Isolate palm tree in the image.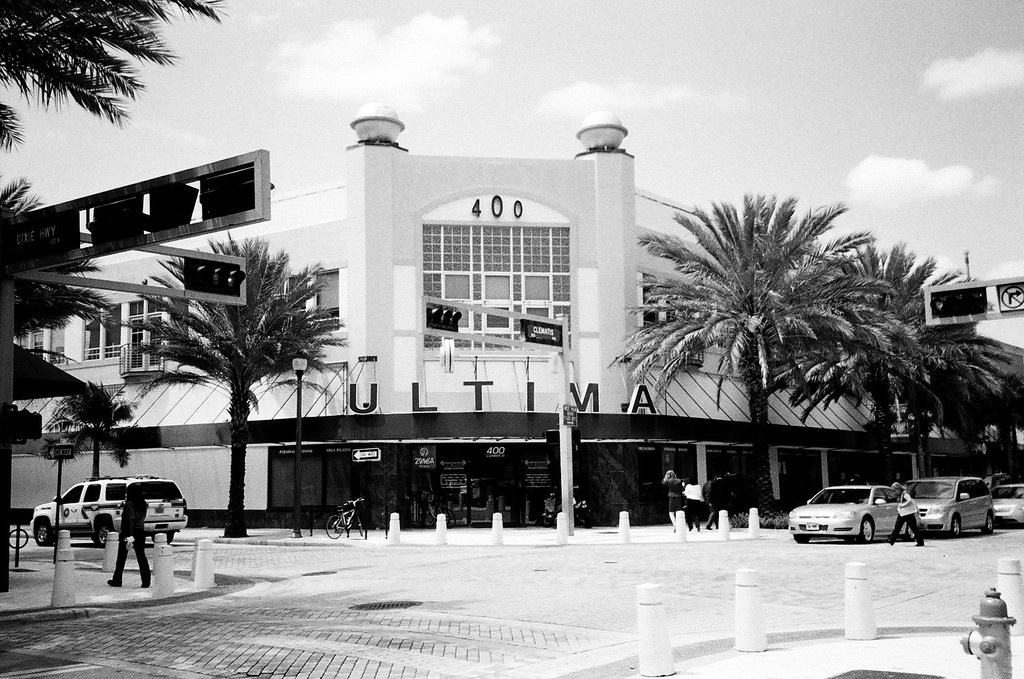
Isolated region: 125 232 326 523.
